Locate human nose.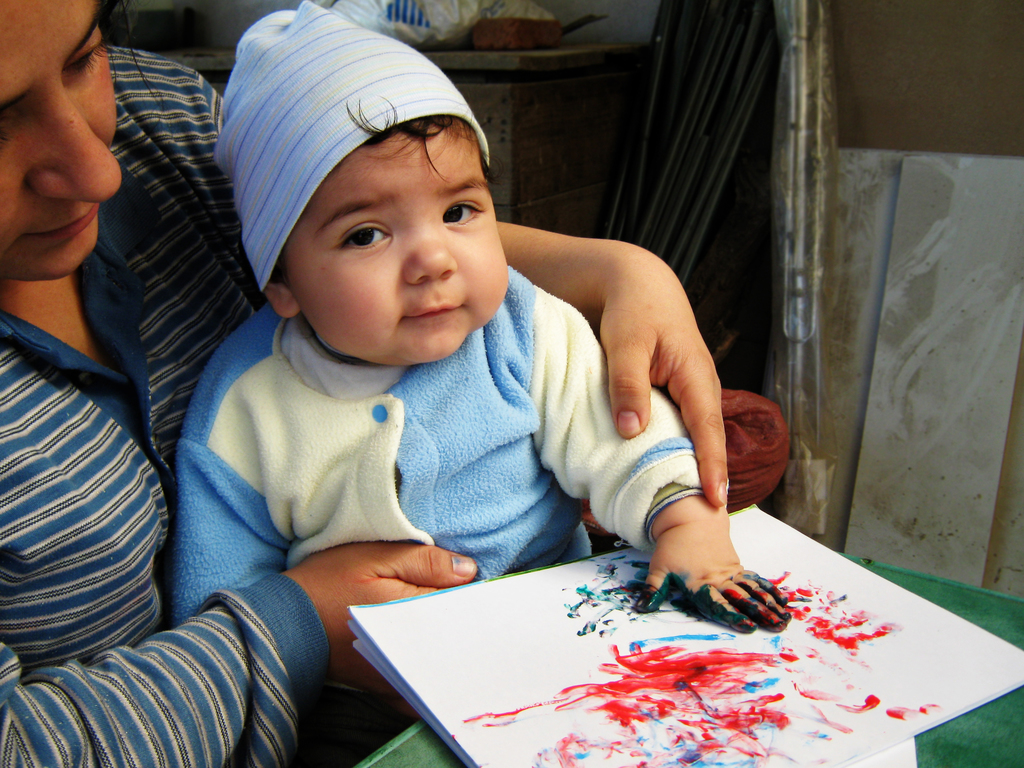
Bounding box: (left=31, top=100, right=122, bottom=200).
